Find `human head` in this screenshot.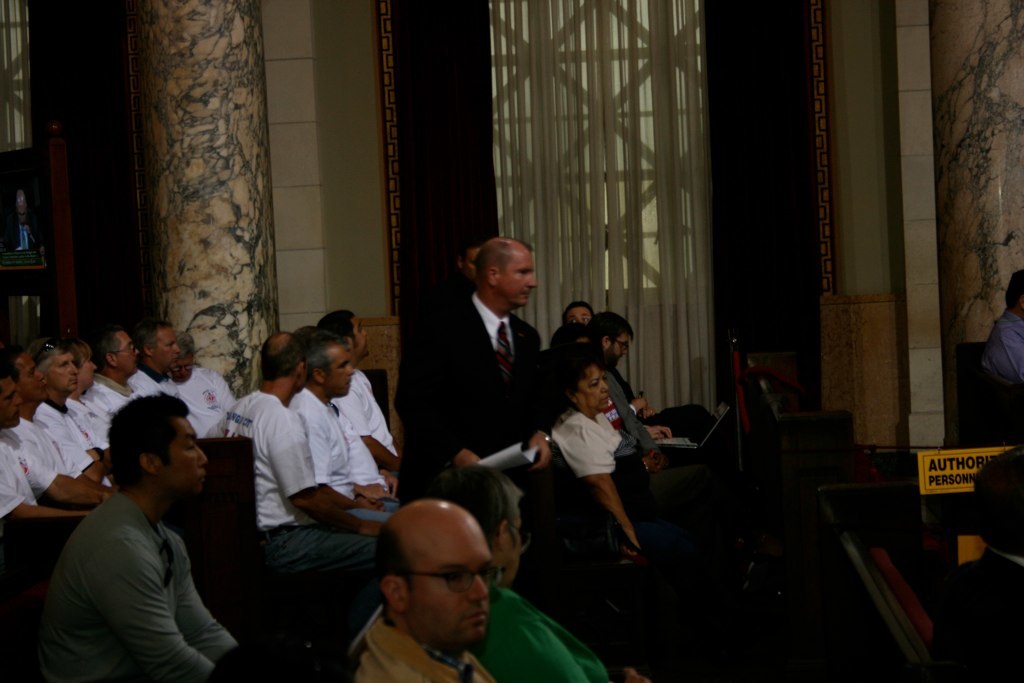
The bounding box for `human head` is select_region(303, 332, 357, 394).
